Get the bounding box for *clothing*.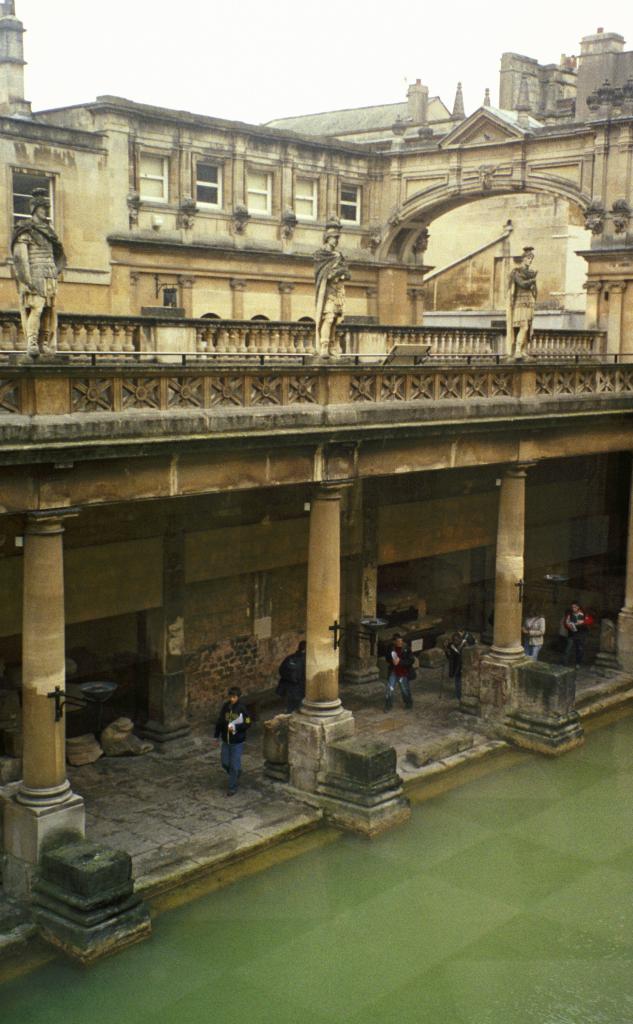
313:244:352:333.
